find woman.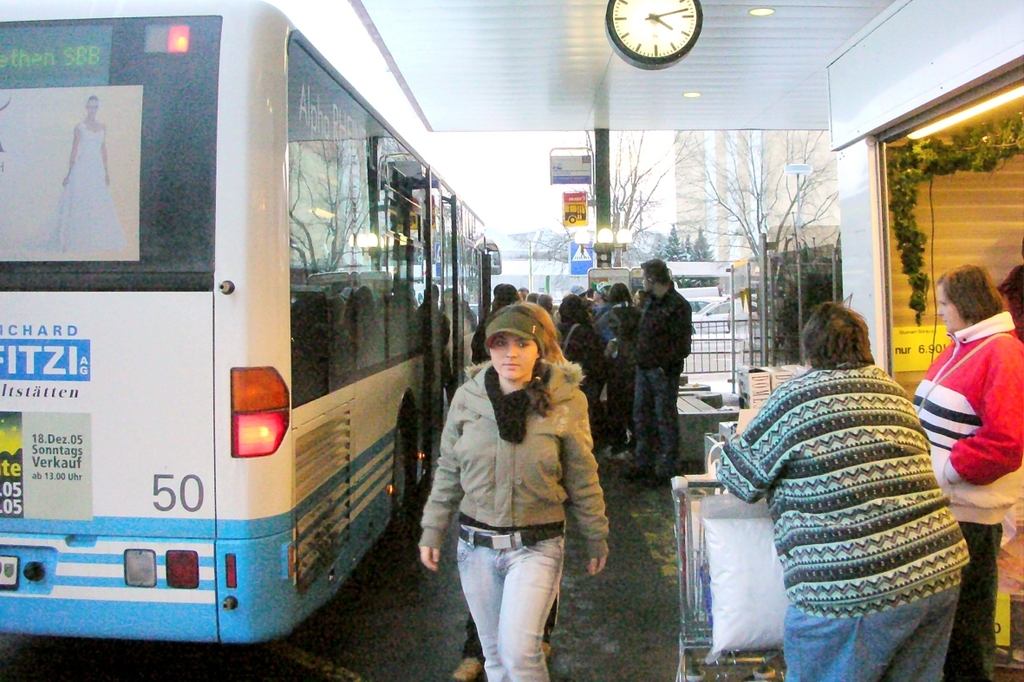
region(907, 264, 1023, 681).
